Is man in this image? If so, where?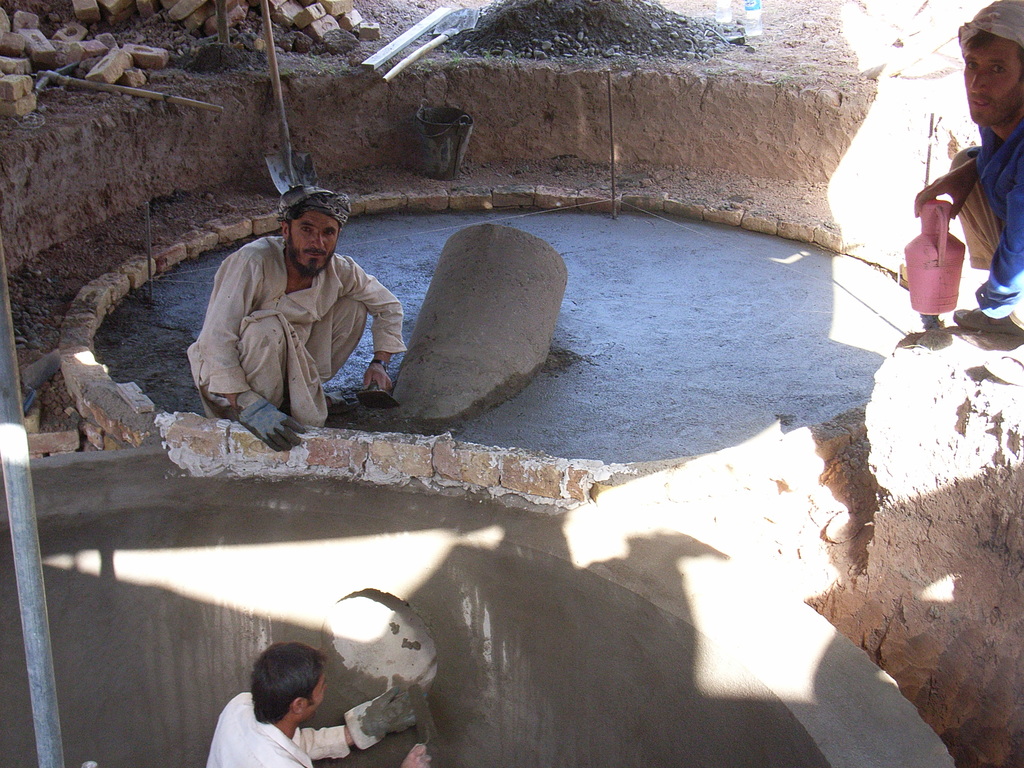
Yes, at 902,0,1023,332.
